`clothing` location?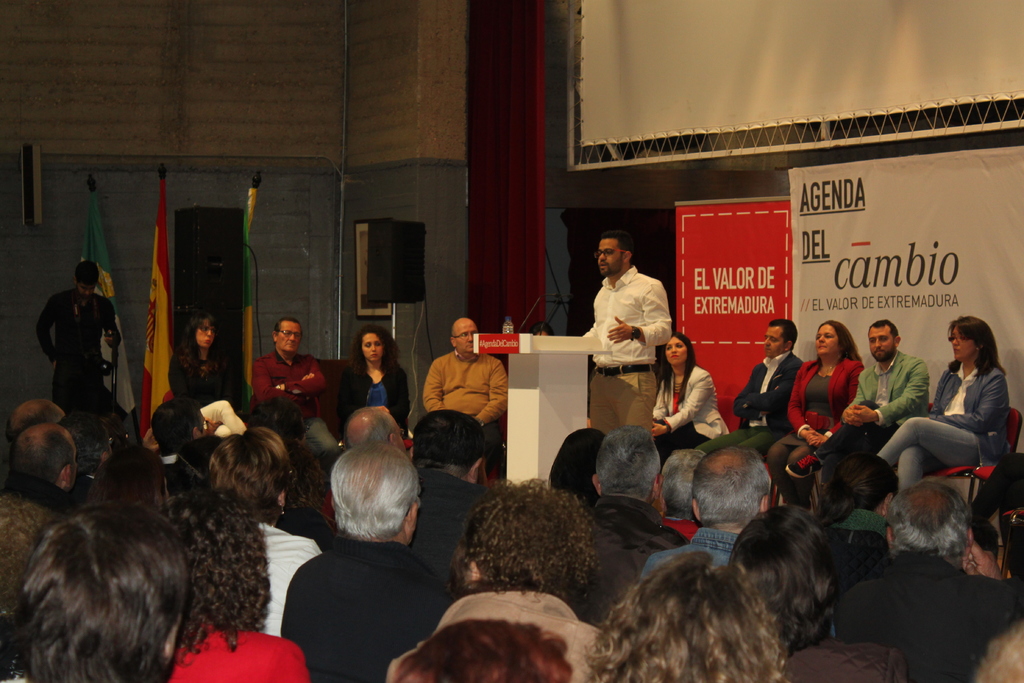
box=[419, 341, 505, 447]
